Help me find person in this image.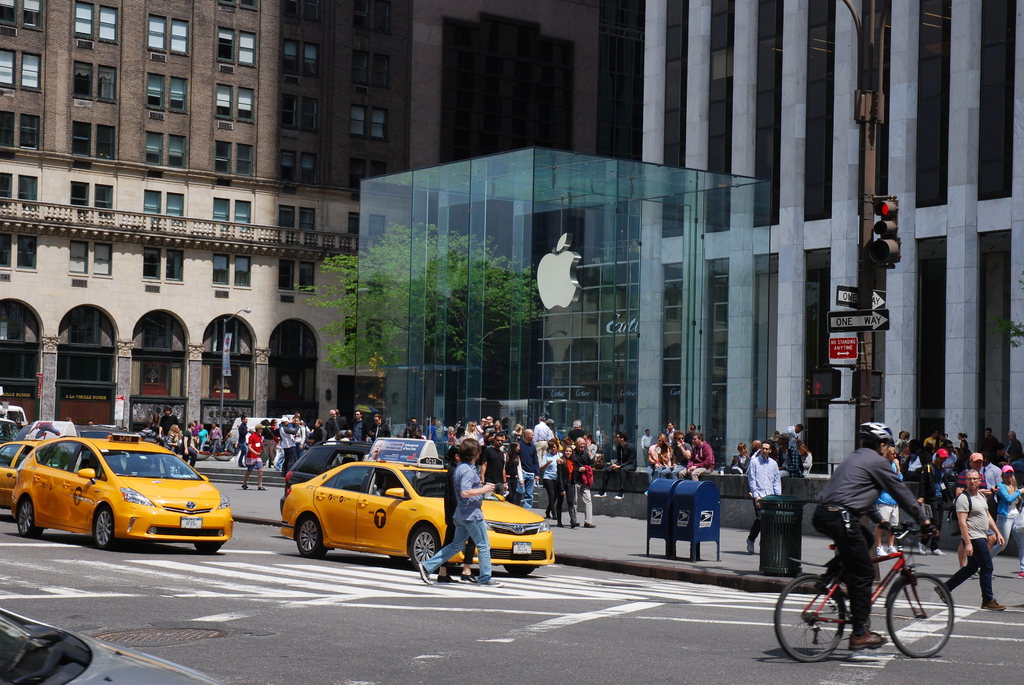
Found it: [x1=295, y1=411, x2=310, y2=449].
